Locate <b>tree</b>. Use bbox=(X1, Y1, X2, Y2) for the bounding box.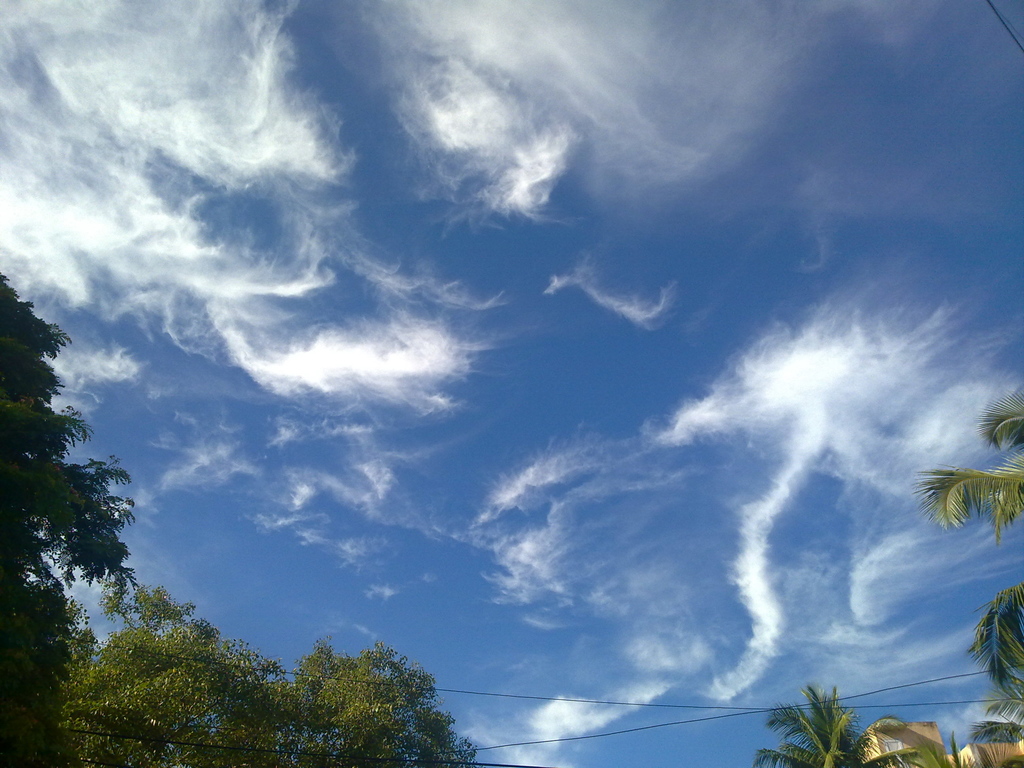
bbox=(0, 280, 133, 767).
